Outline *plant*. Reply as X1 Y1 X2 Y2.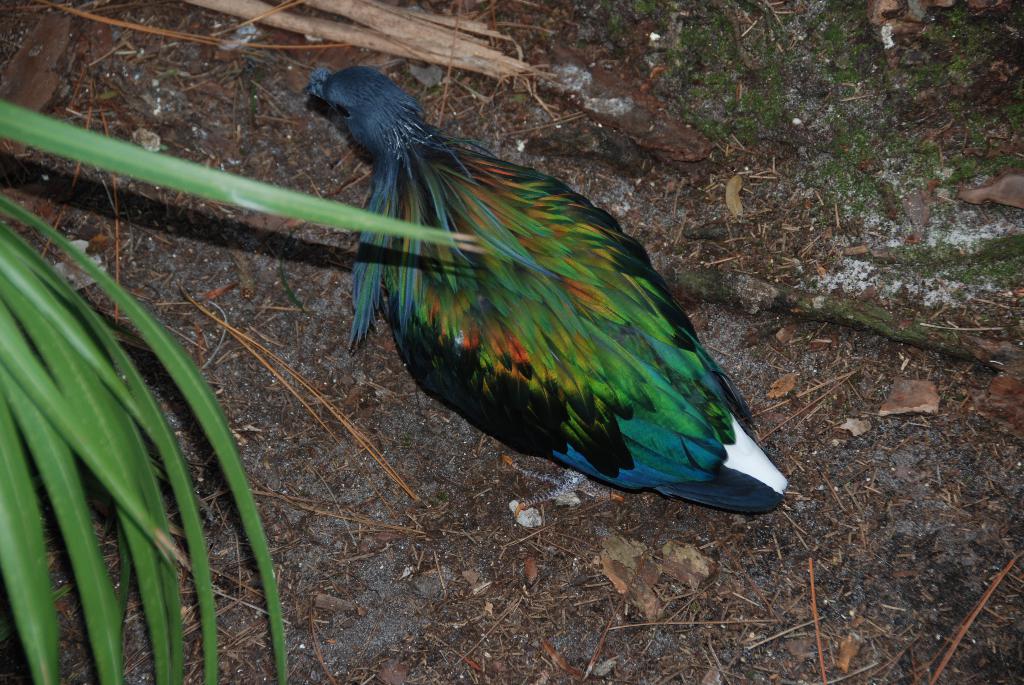
0 98 489 684.
